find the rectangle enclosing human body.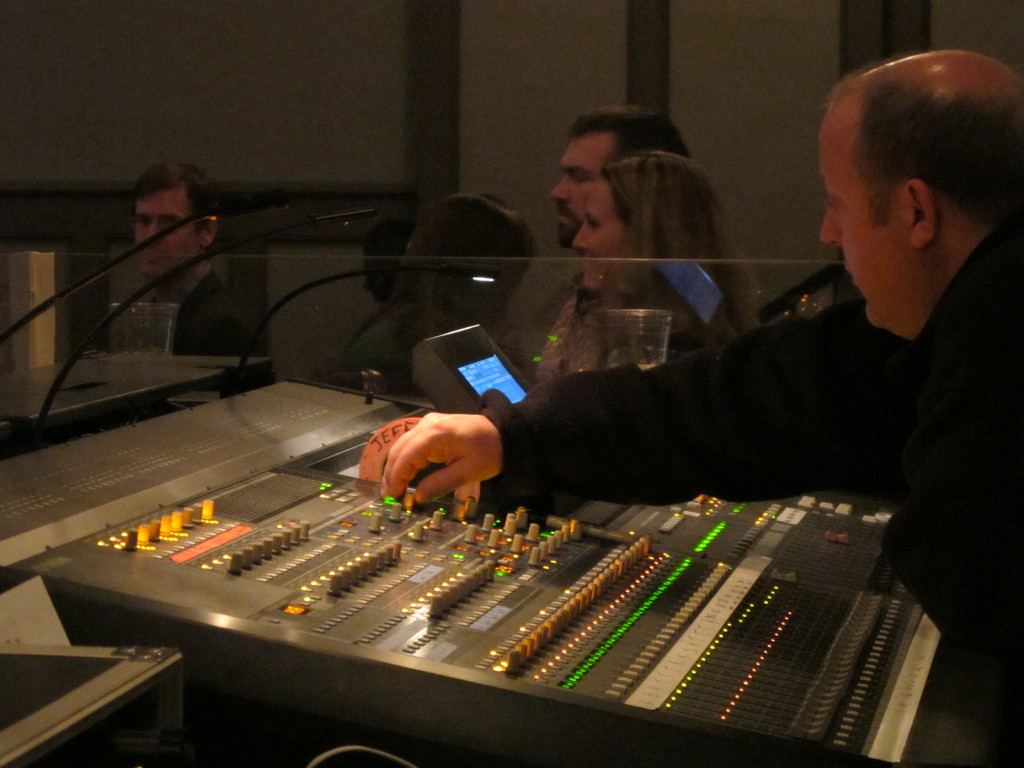
pyautogui.locateOnScreen(380, 53, 1023, 749).
